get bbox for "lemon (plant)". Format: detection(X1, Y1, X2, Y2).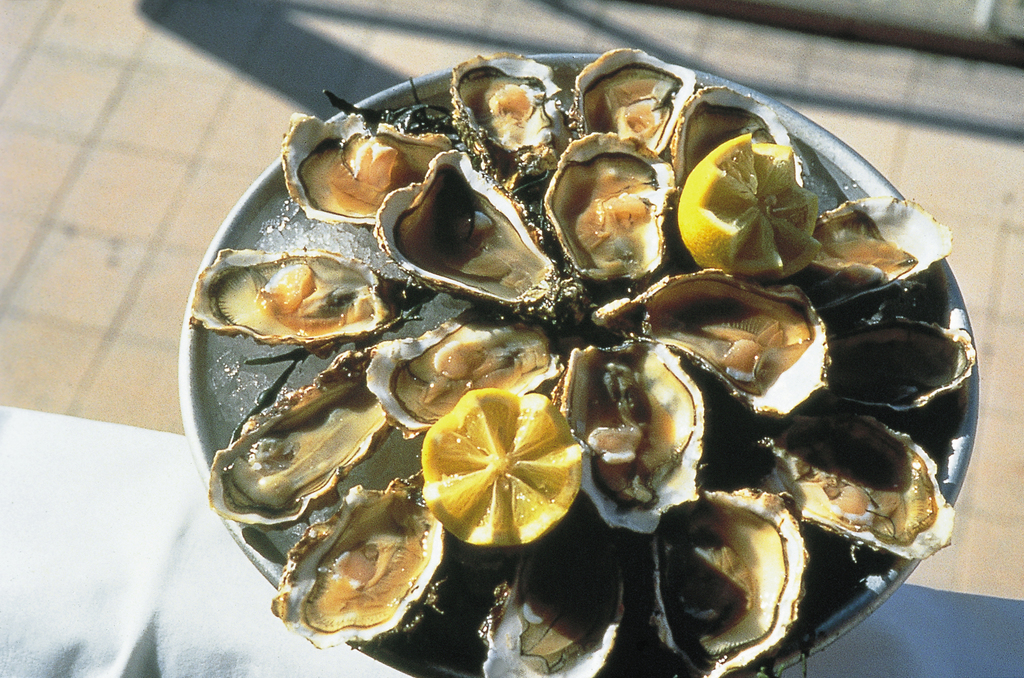
detection(412, 381, 589, 553).
